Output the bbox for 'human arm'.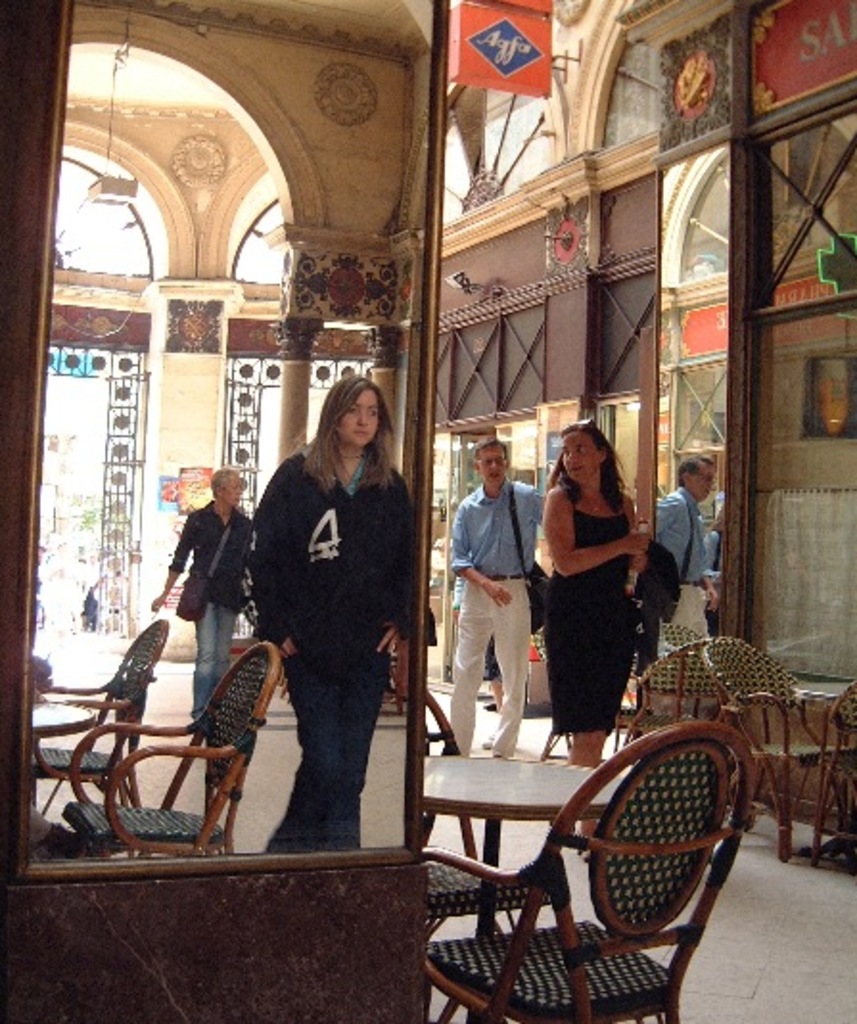
region(541, 489, 658, 575).
